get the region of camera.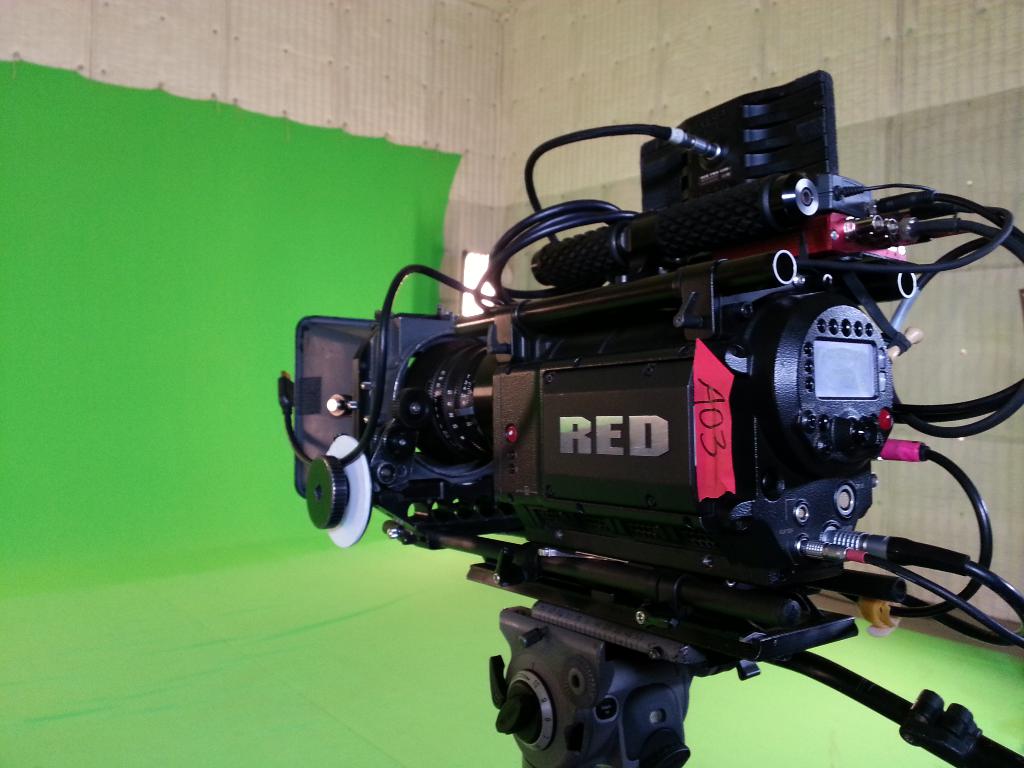
289:67:919:675.
